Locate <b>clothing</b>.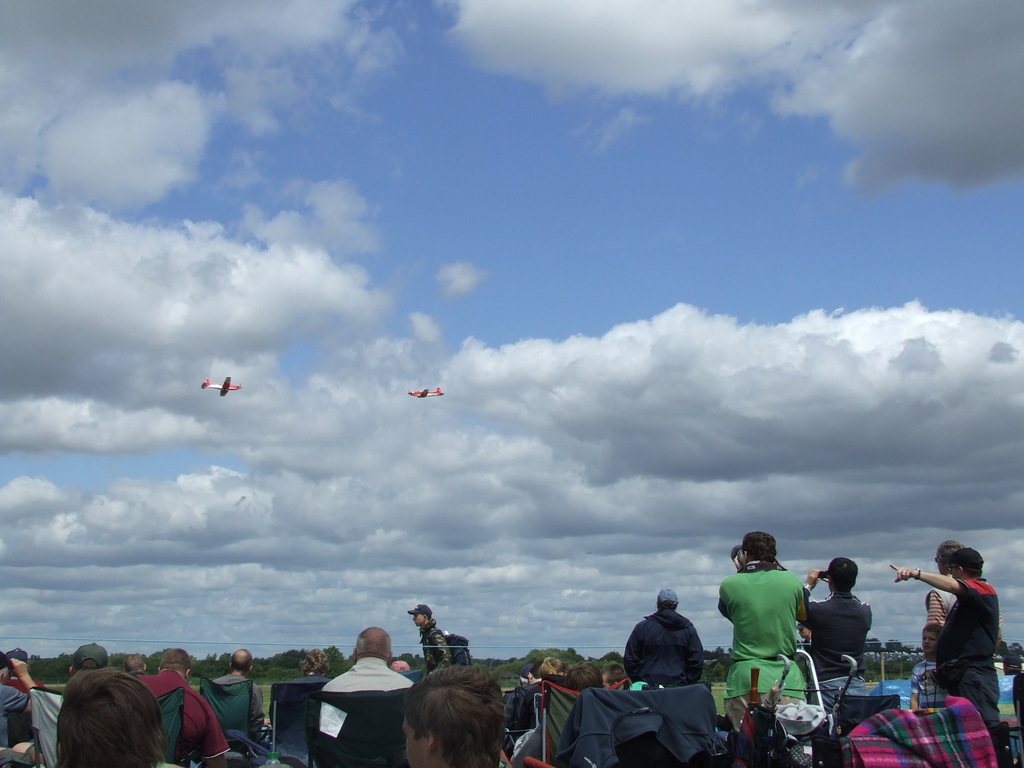
Bounding box: bbox=(625, 607, 700, 692).
